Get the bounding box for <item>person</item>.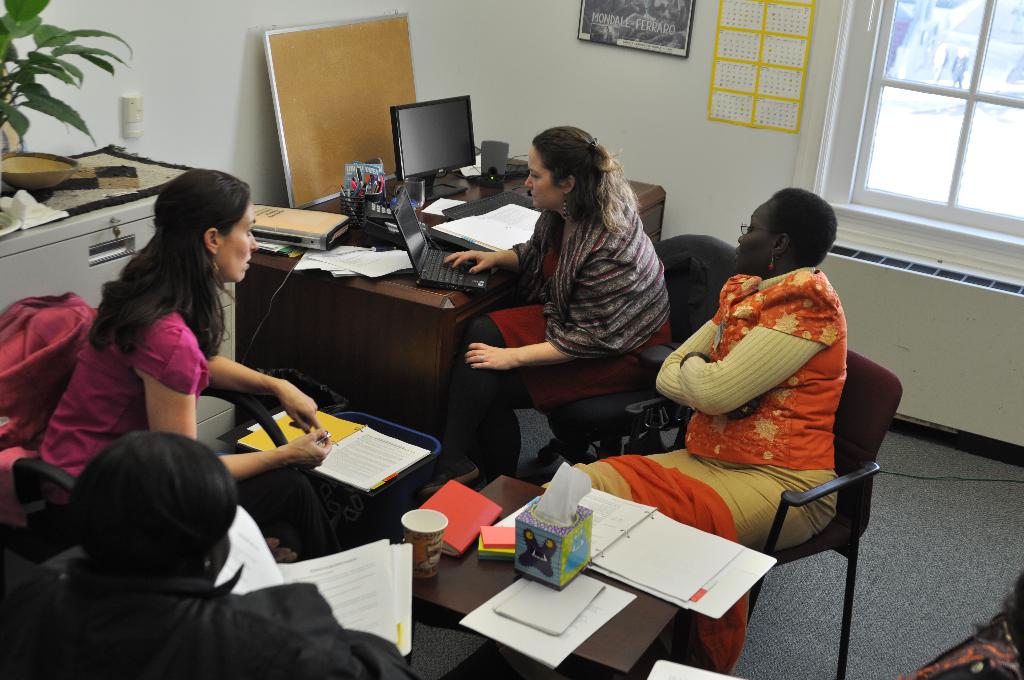
(x1=543, y1=187, x2=849, y2=555).
